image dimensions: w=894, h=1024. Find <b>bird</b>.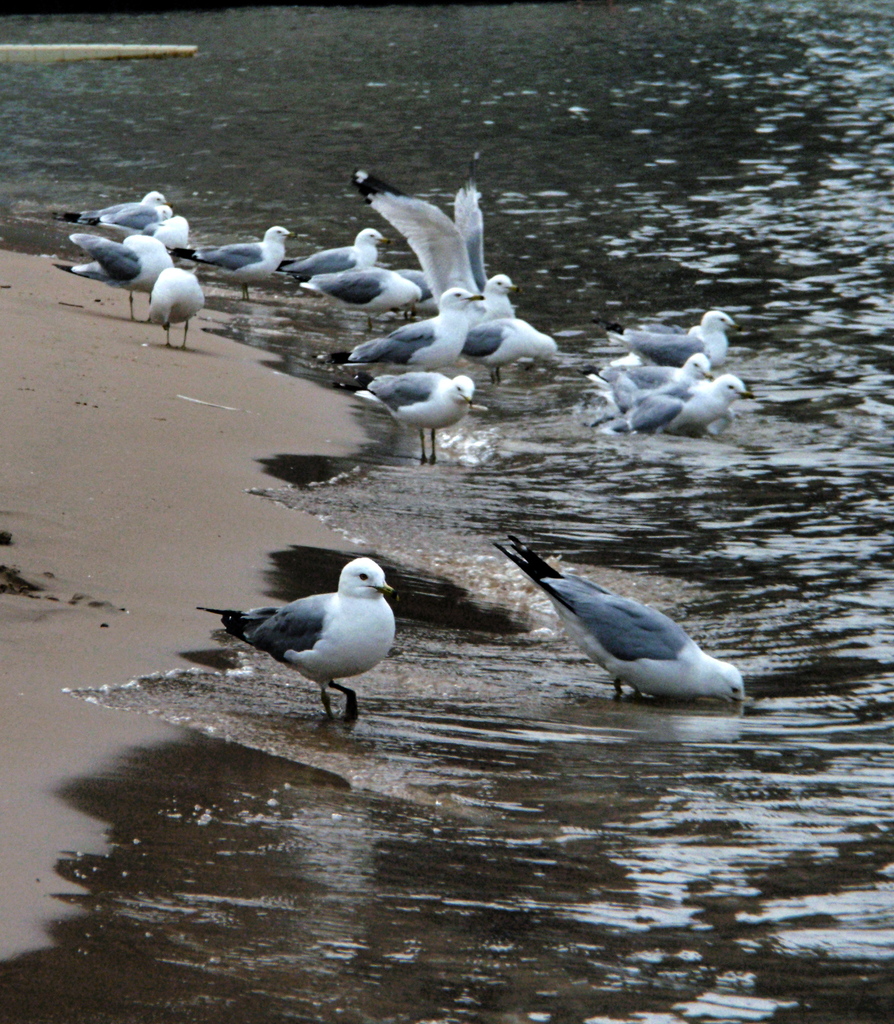
detection(603, 372, 758, 444).
